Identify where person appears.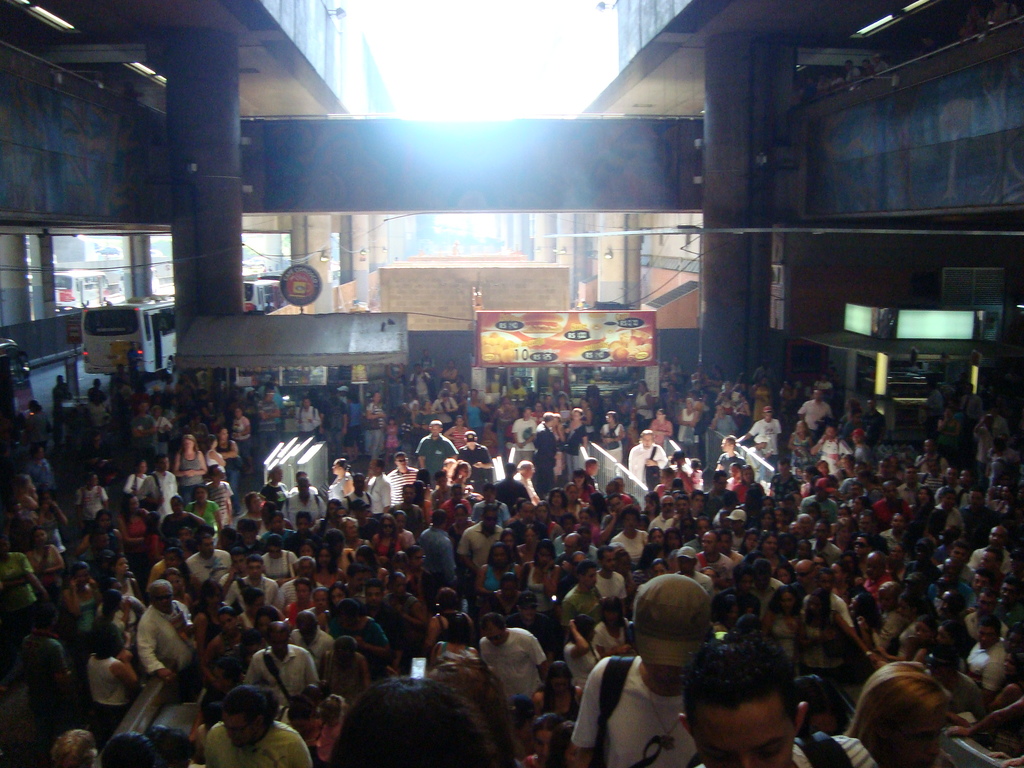
Appears at (left=568, top=553, right=604, bottom=622).
